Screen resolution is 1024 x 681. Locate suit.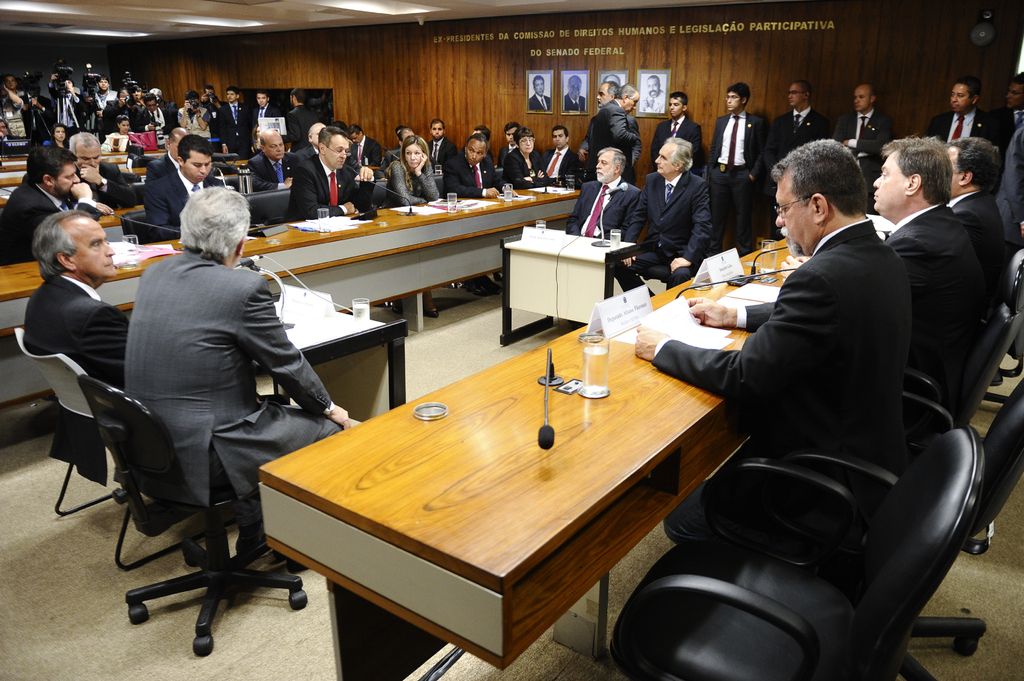
426:138:457:166.
